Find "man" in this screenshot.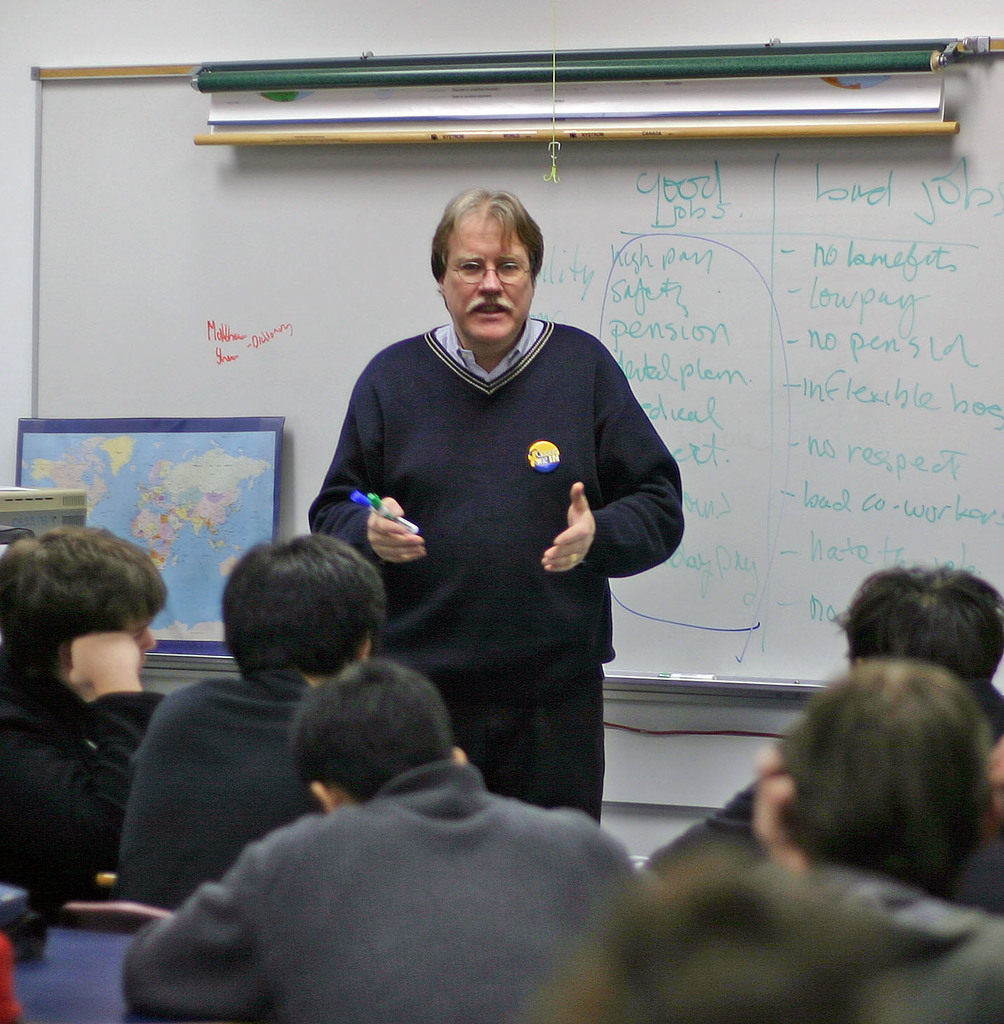
The bounding box for "man" is x1=121 y1=537 x2=384 y2=905.
